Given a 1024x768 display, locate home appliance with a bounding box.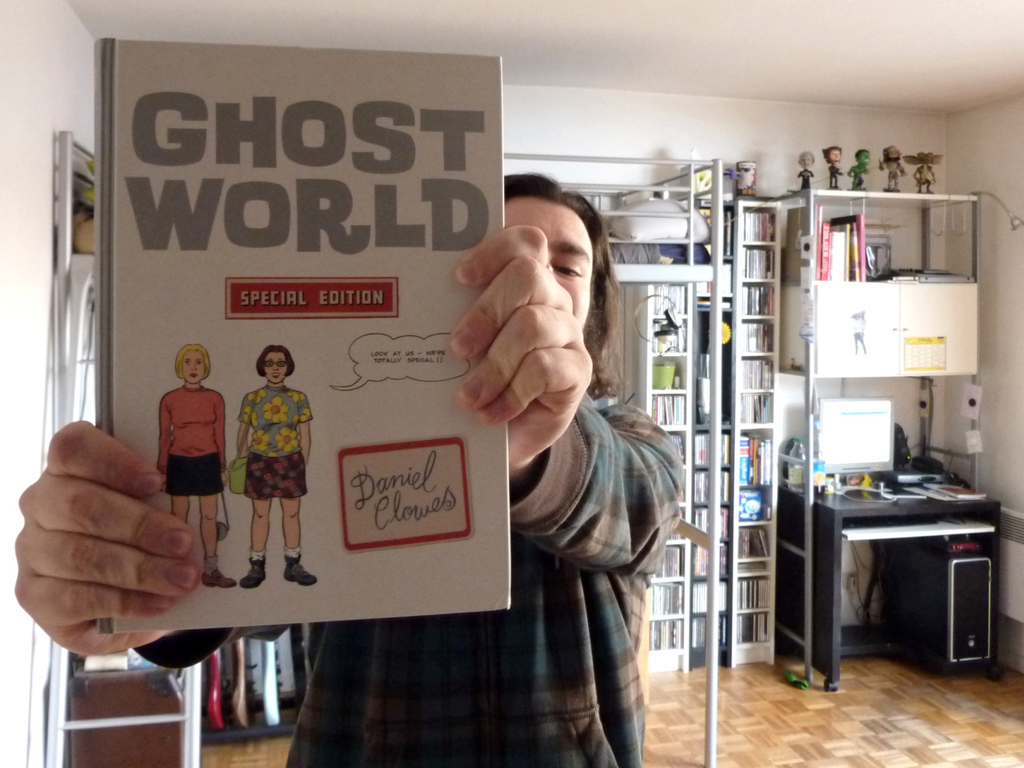
Located: crop(898, 456, 946, 486).
